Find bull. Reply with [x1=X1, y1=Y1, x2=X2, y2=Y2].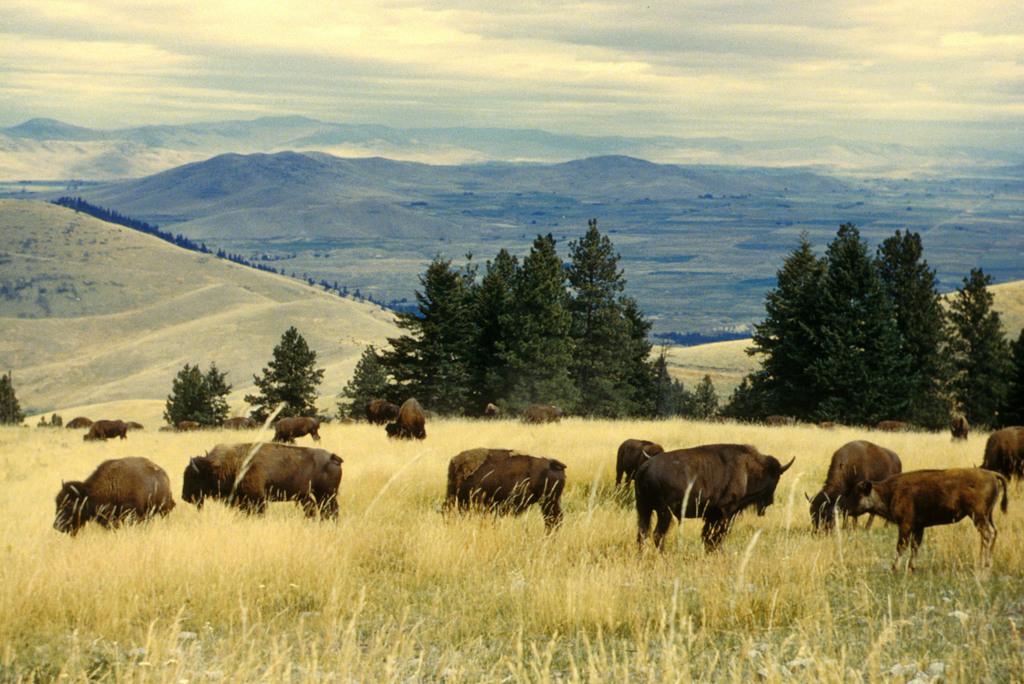
[x1=522, y1=400, x2=558, y2=422].
